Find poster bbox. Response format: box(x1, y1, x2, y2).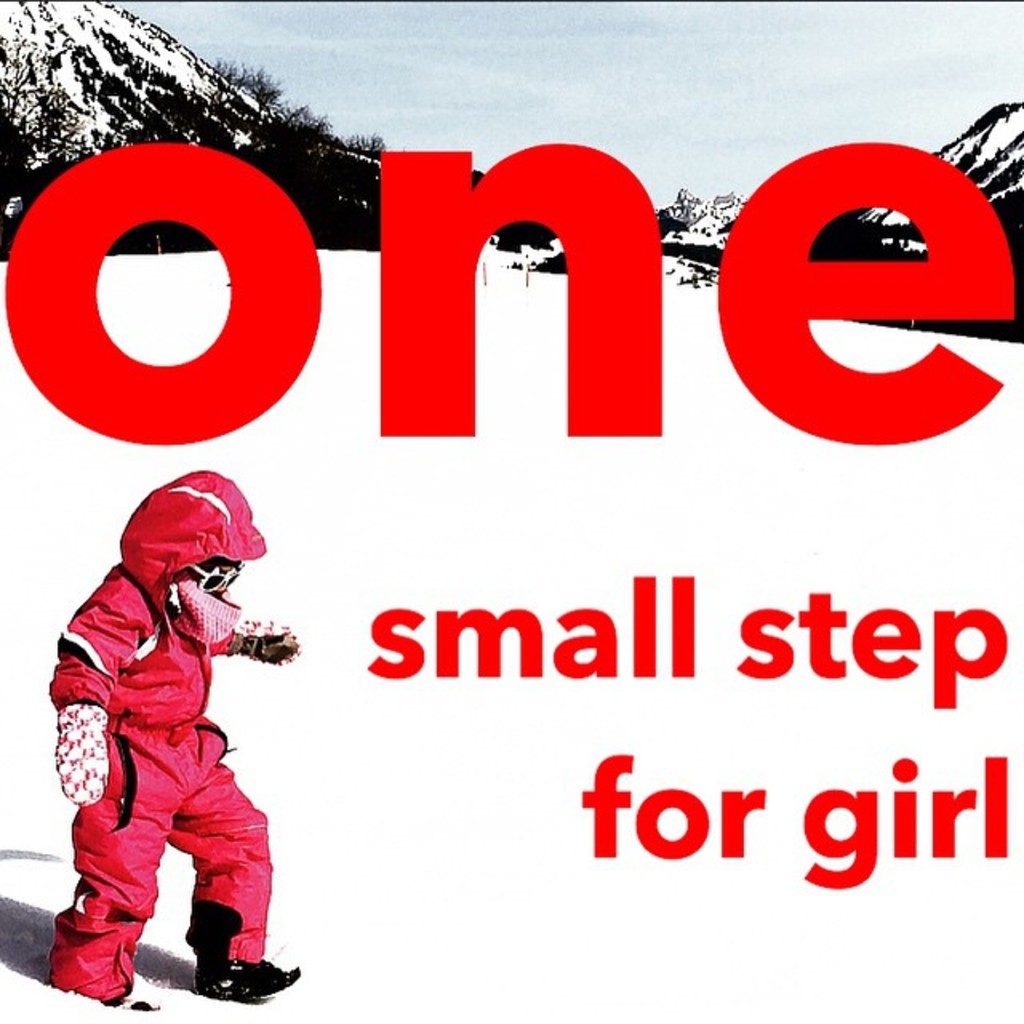
box(0, 0, 1022, 1022).
